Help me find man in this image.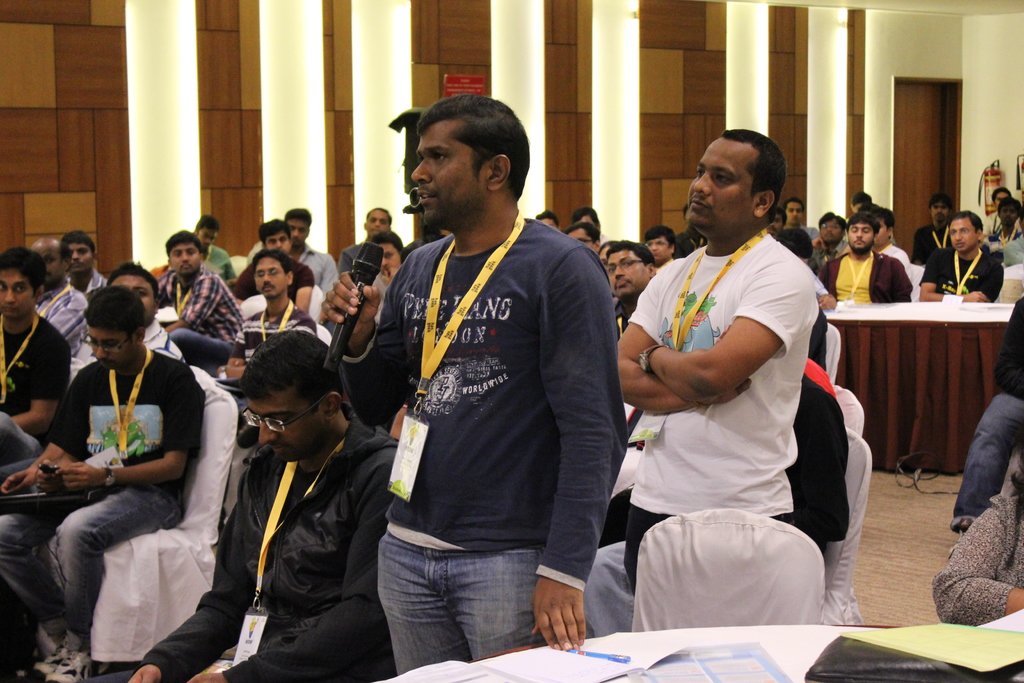
Found it: (617,130,820,599).
